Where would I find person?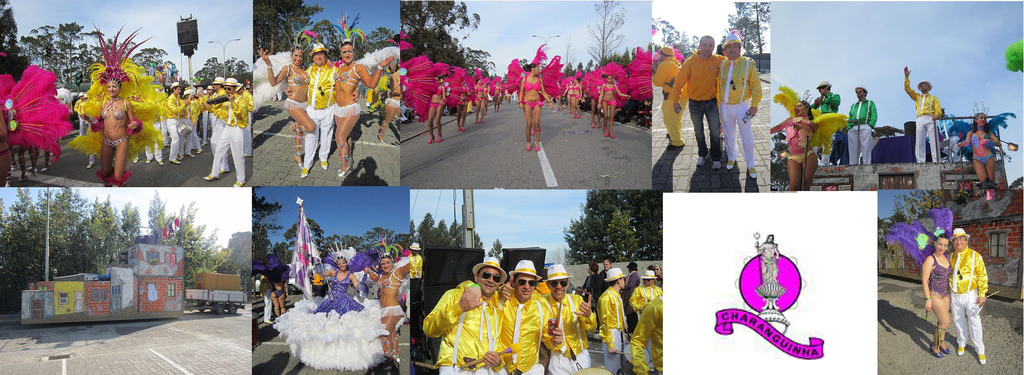
At bbox(769, 103, 814, 192).
